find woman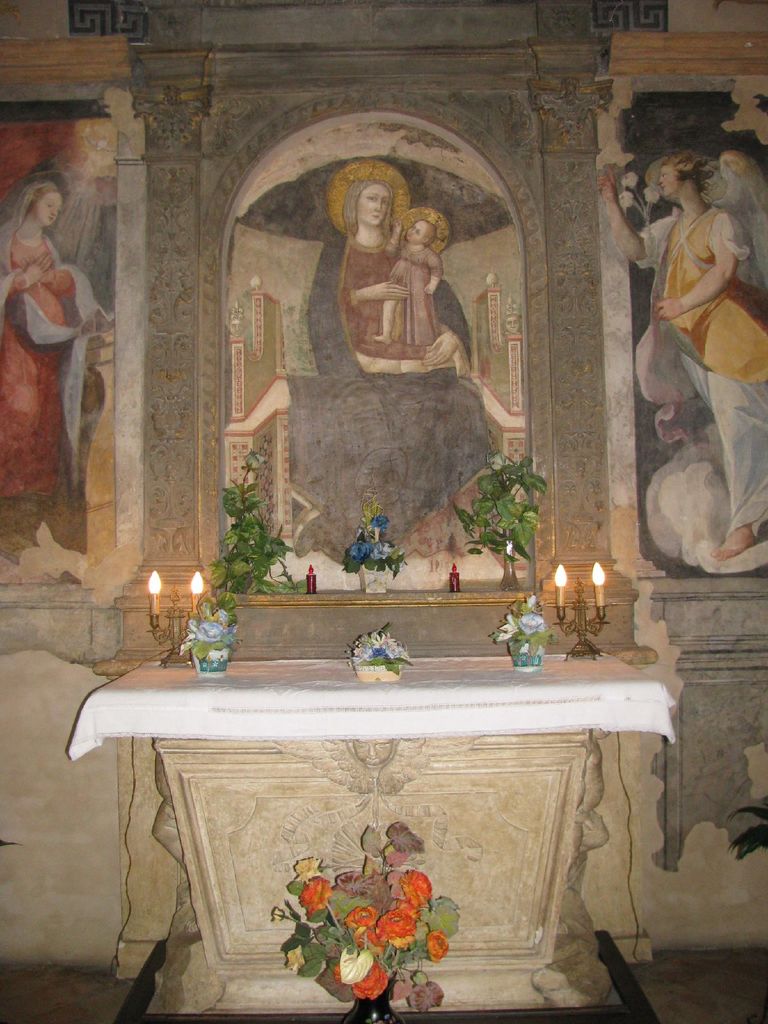
select_region(603, 148, 767, 551)
